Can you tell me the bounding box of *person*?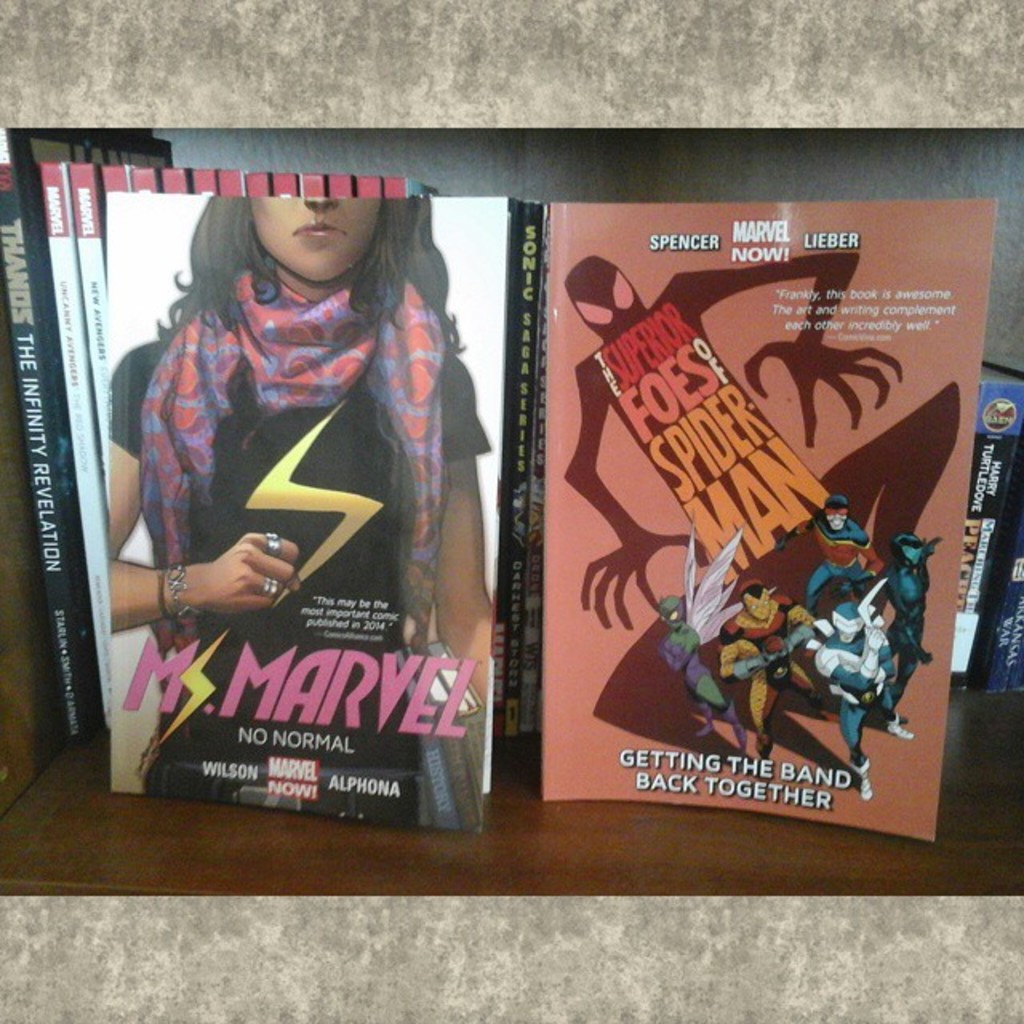
[107,250,490,810].
